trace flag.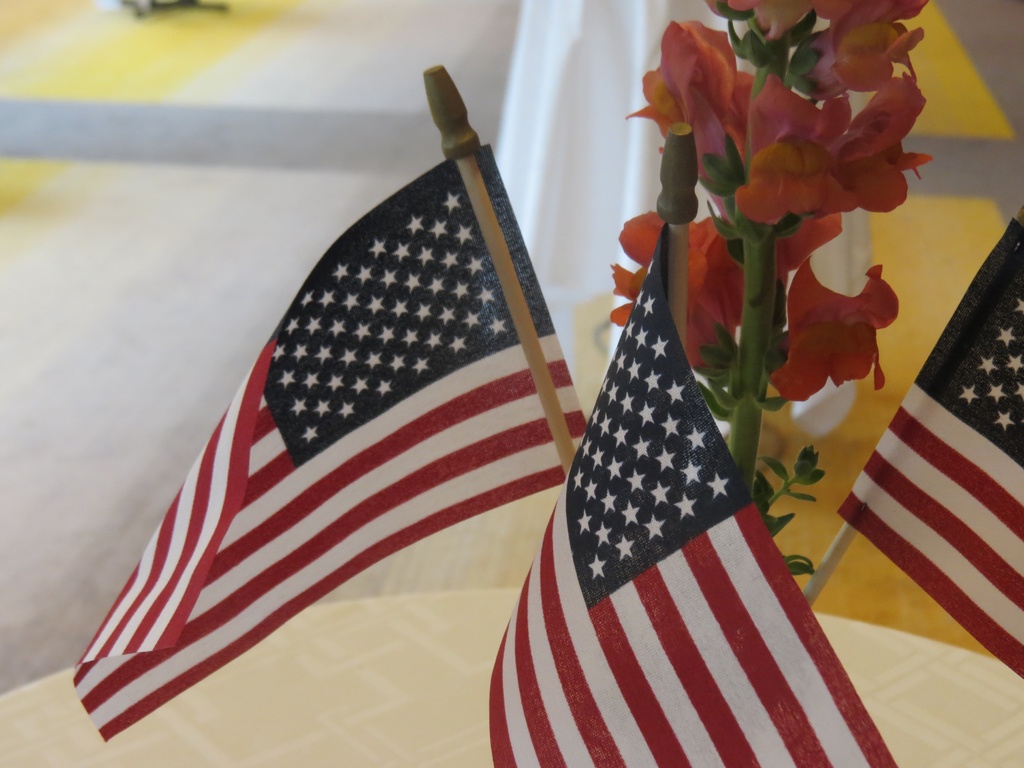
Traced to 490, 223, 895, 767.
